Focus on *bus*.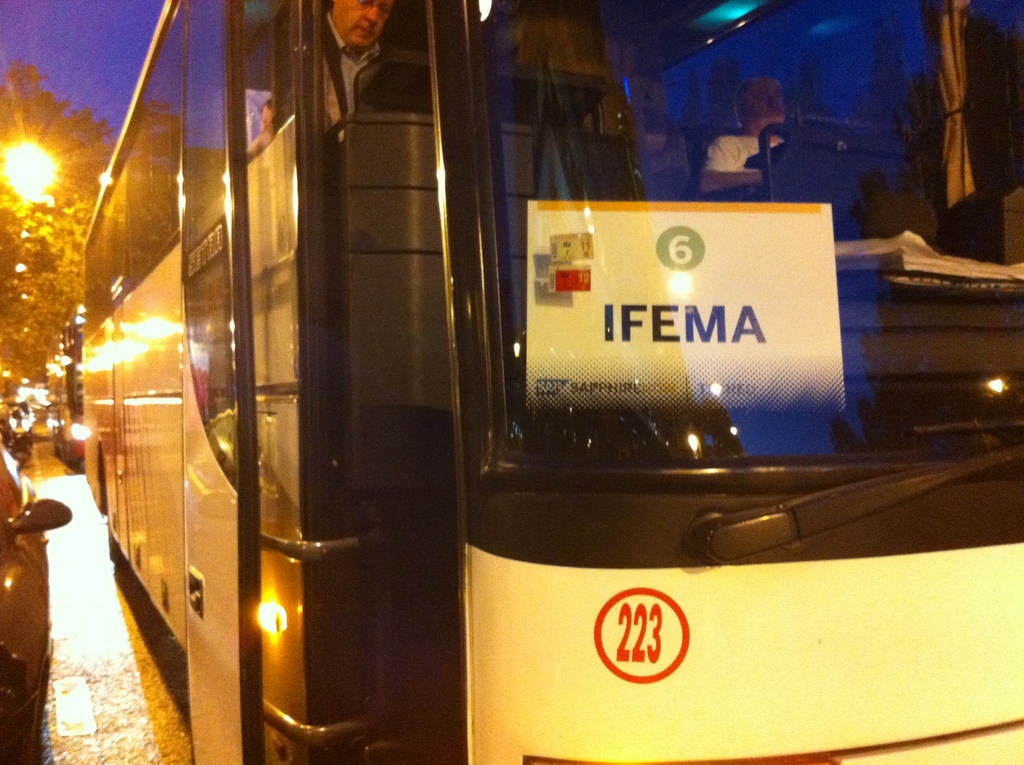
Focused at (81,0,1023,764).
